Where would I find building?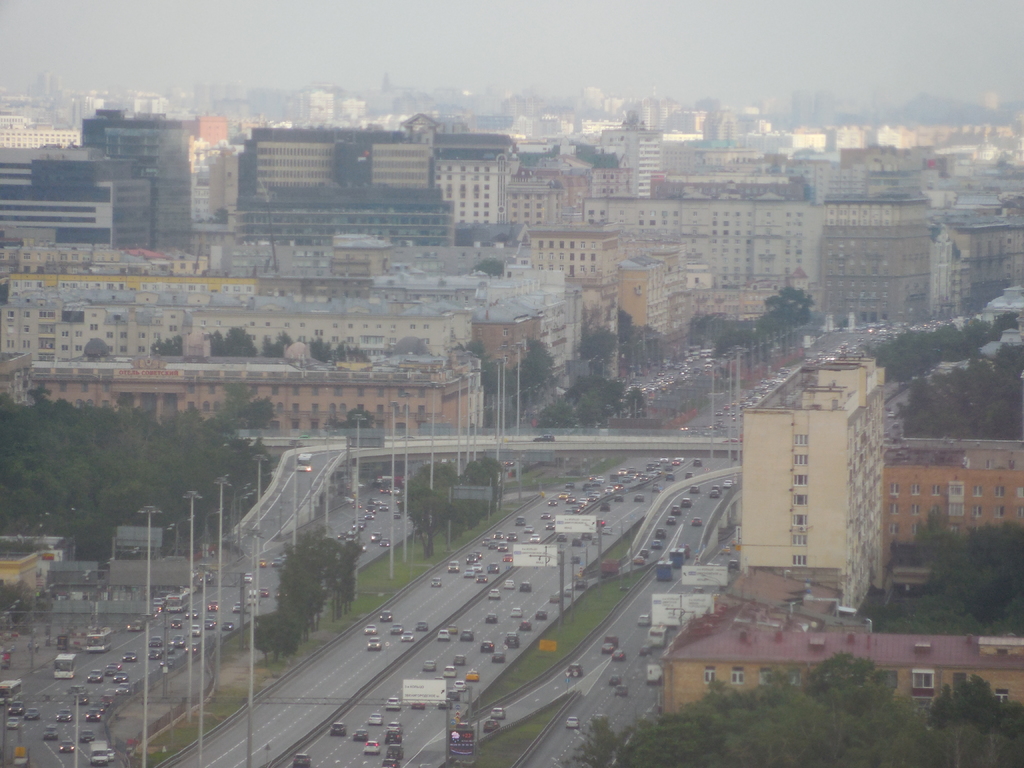
At rect(659, 605, 1023, 703).
